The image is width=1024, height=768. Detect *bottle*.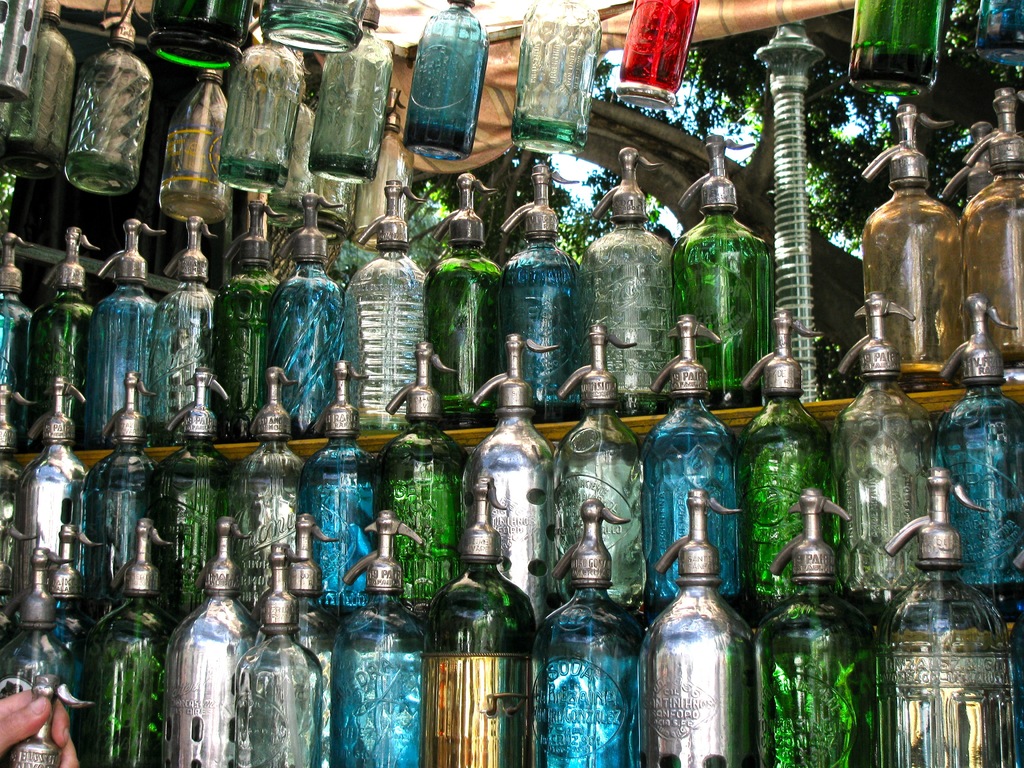
Detection: locate(90, 214, 166, 440).
